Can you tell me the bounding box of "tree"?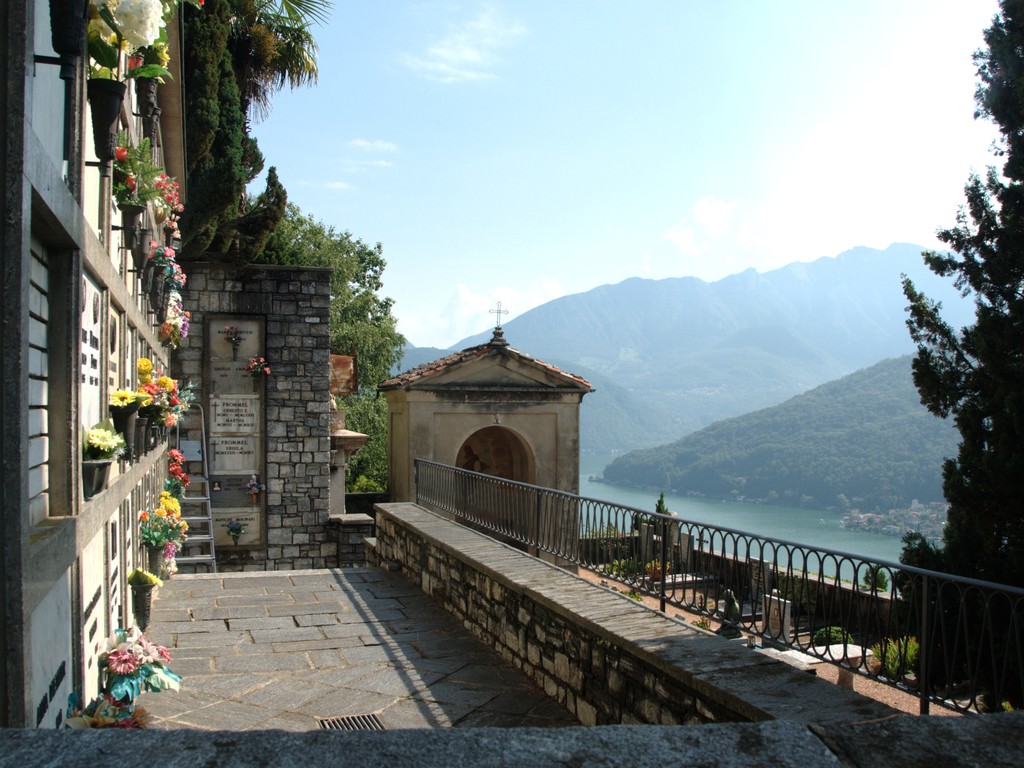
l=863, t=566, r=892, b=589.
